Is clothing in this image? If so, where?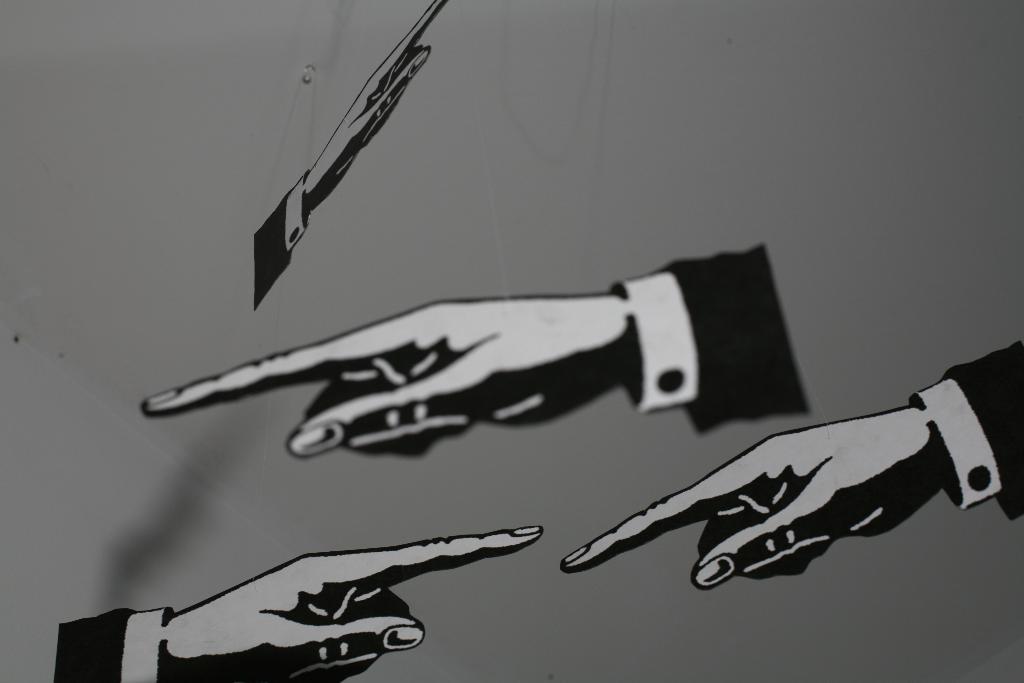
Yes, at {"x1": 44, "y1": 598, "x2": 168, "y2": 682}.
